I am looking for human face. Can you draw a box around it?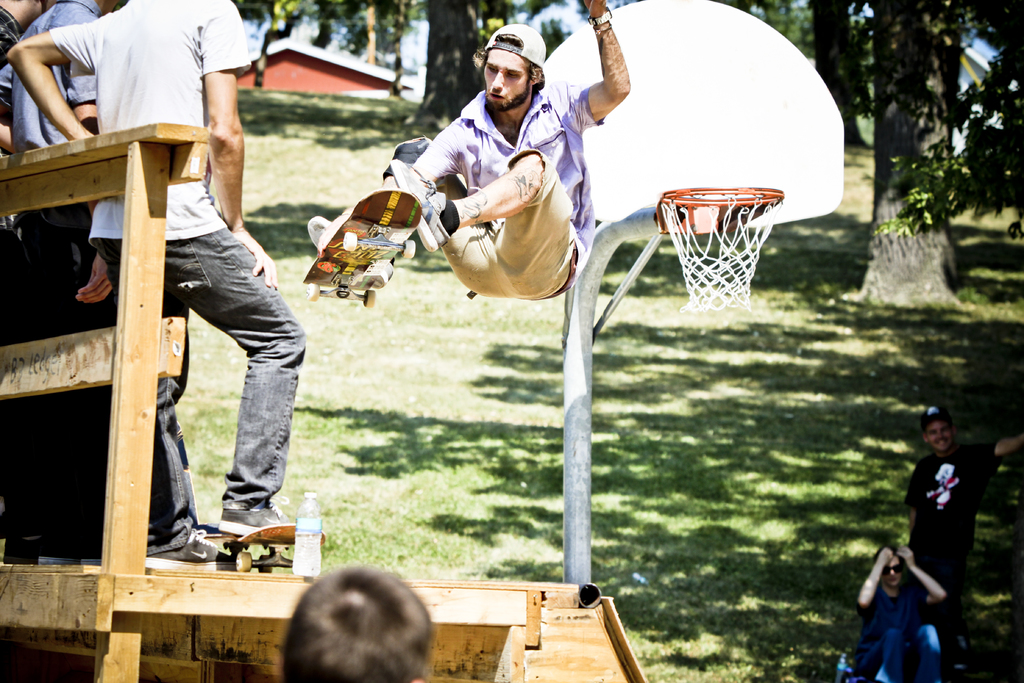
Sure, the bounding box is l=483, t=49, r=526, b=112.
